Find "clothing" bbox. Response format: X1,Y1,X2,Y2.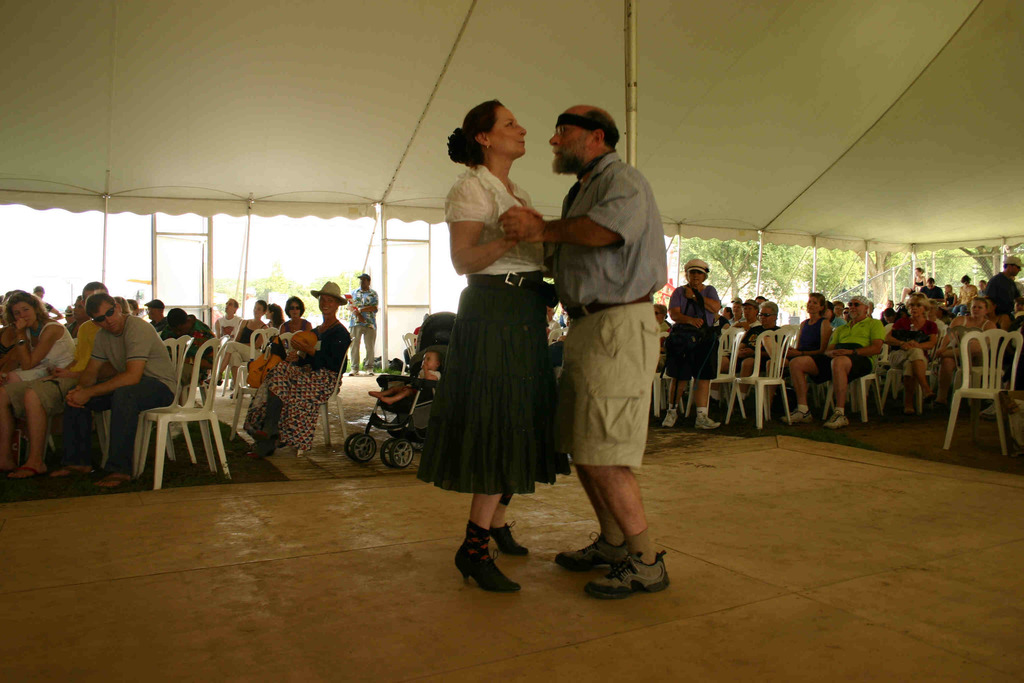
908,277,925,287.
